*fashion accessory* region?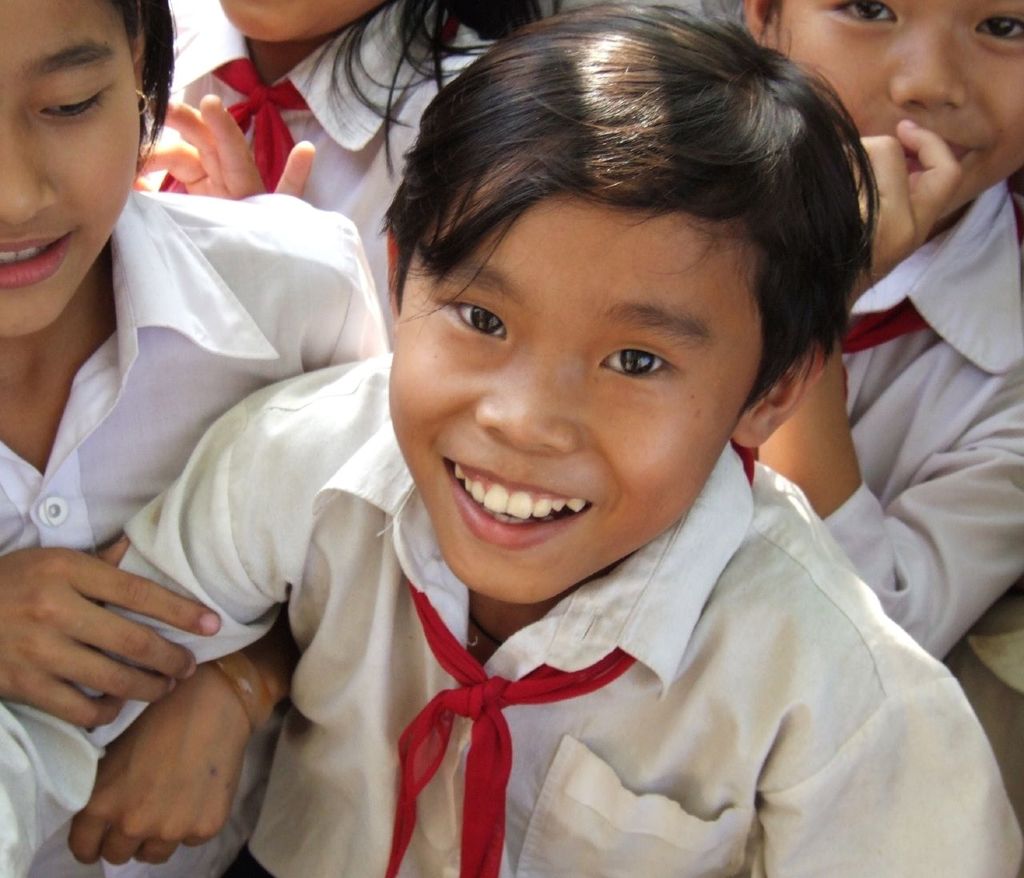
[x1=733, y1=299, x2=930, y2=490]
